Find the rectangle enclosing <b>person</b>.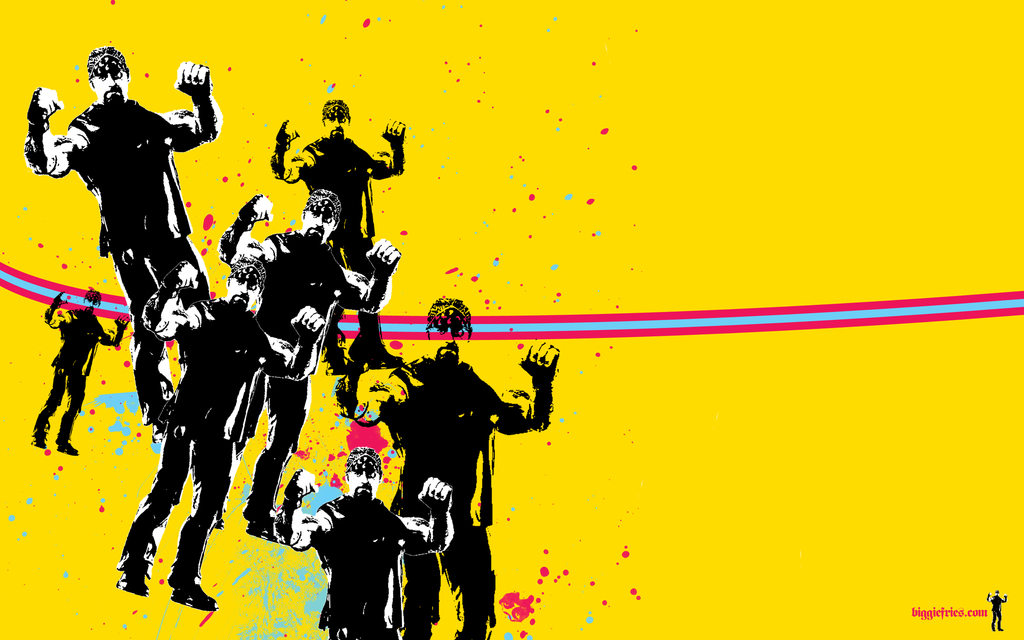
box=[280, 430, 449, 639].
